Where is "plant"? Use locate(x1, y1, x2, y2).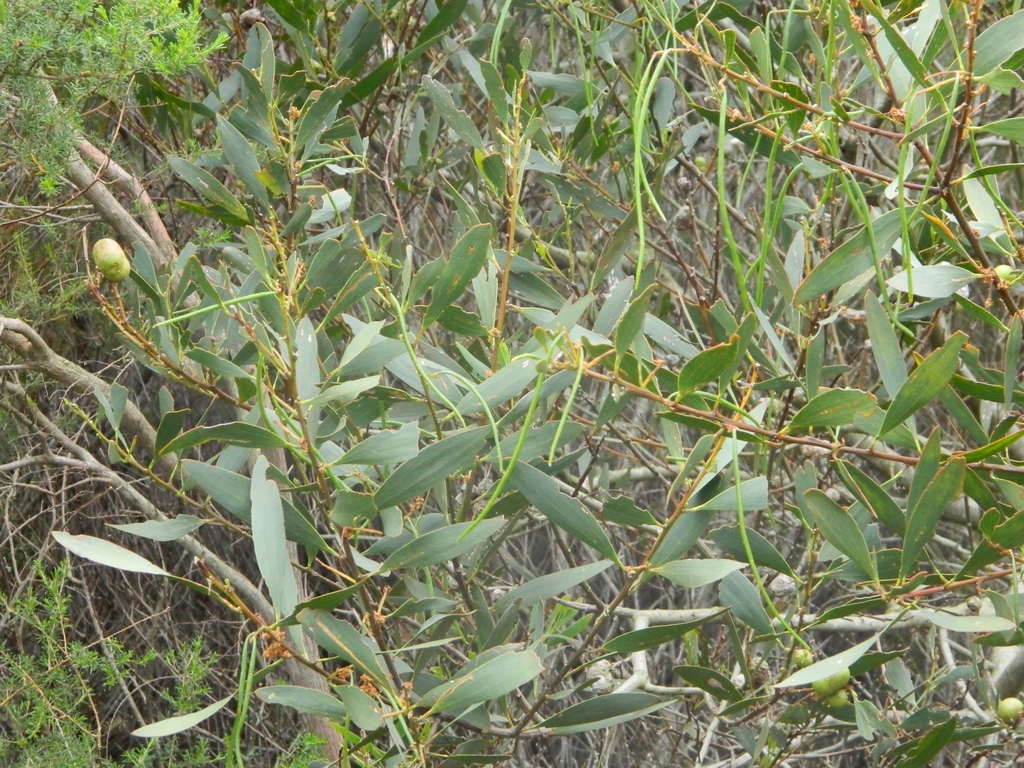
locate(0, 0, 353, 761).
